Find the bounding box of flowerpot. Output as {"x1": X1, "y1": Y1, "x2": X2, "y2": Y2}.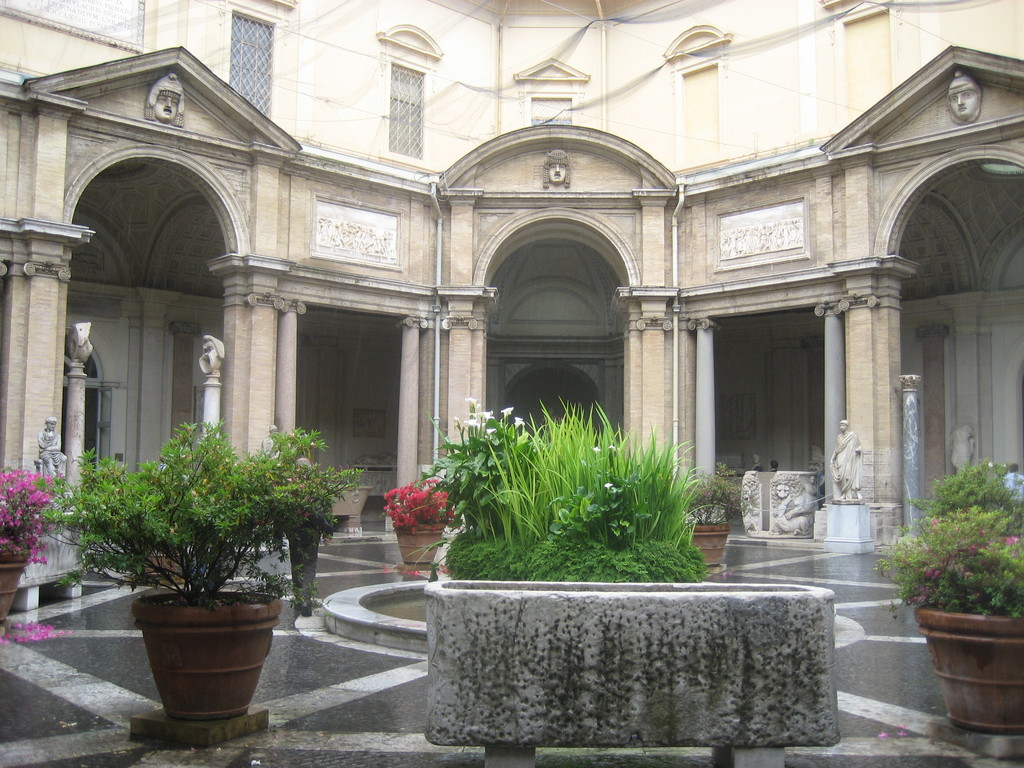
{"x1": 134, "y1": 550, "x2": 177, "y2": 569}.
